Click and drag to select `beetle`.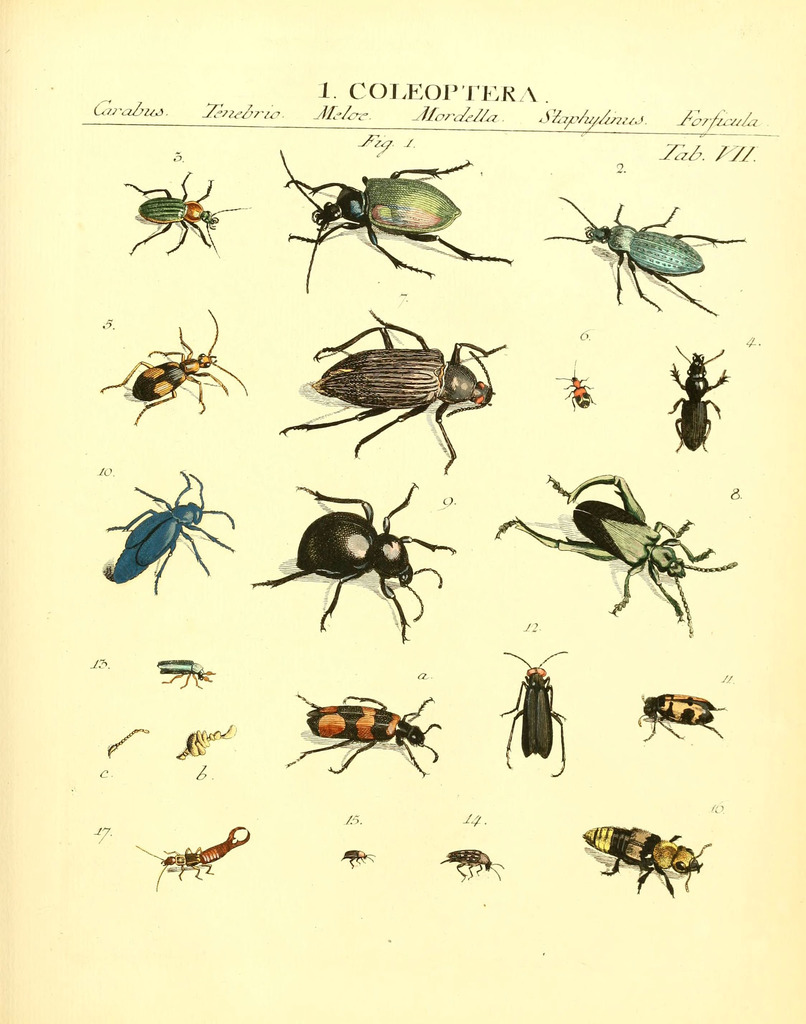
Selection: pyautogui.locateOnScreen(632, 687, 731, 748).
